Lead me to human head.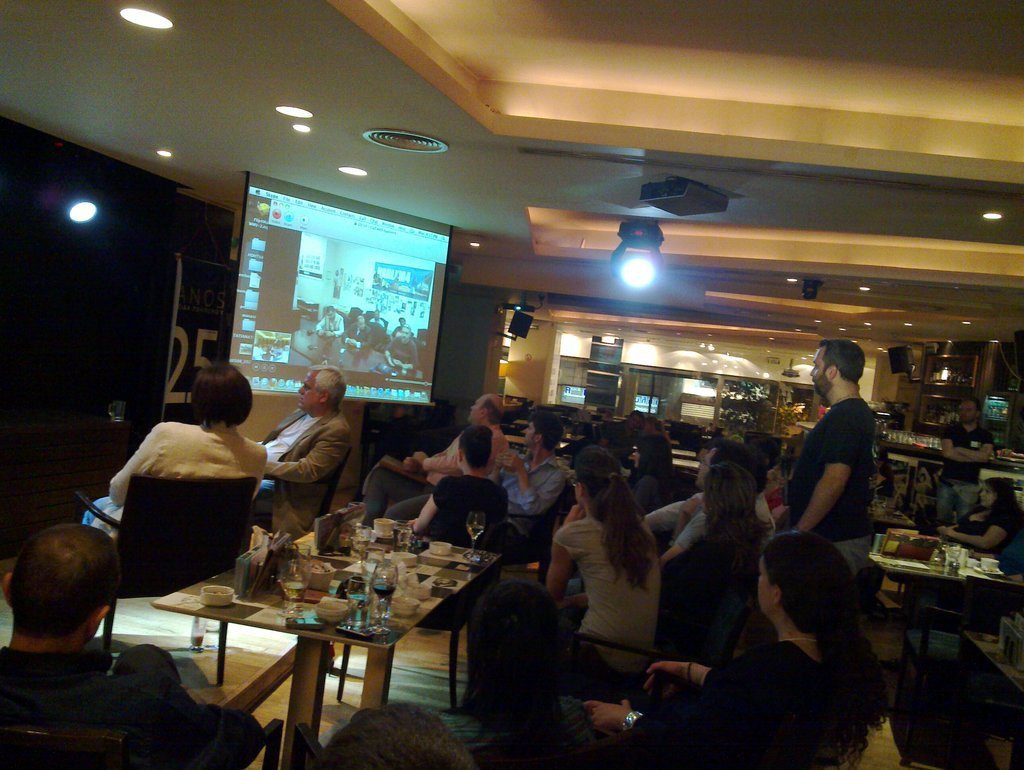
Lead to bbox(961, 403, 979, 427).
